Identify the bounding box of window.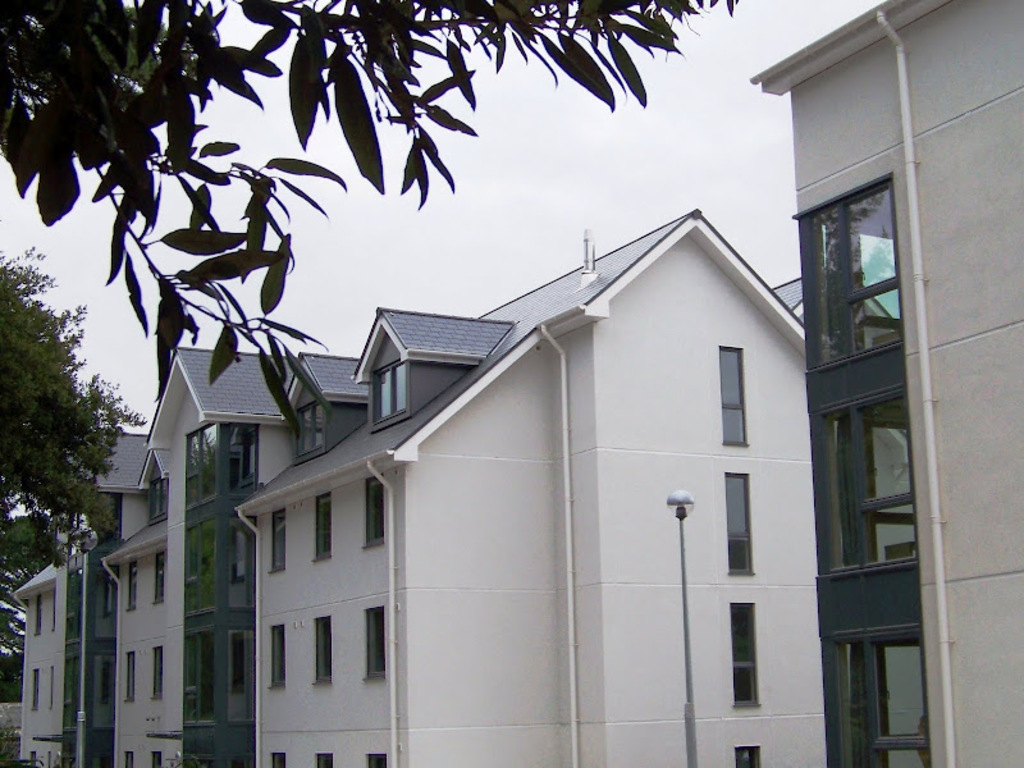
select_region(31, 667, 40, 708).
